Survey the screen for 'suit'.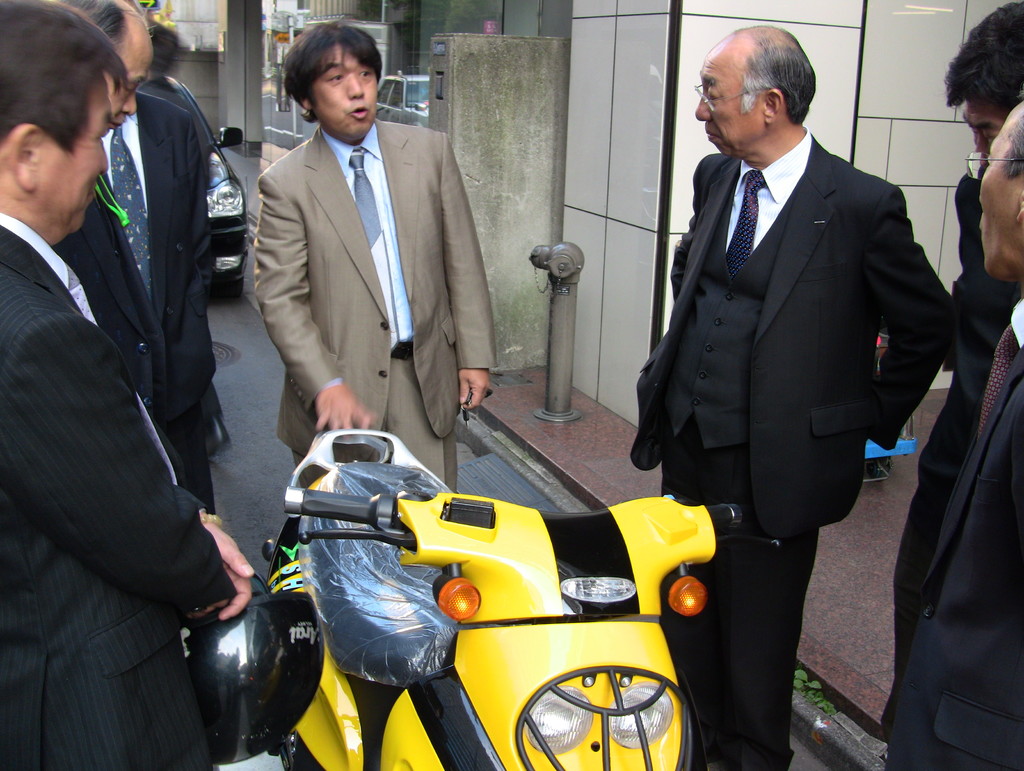
Survey found: bbox=[889, 291, 1023, 770].
